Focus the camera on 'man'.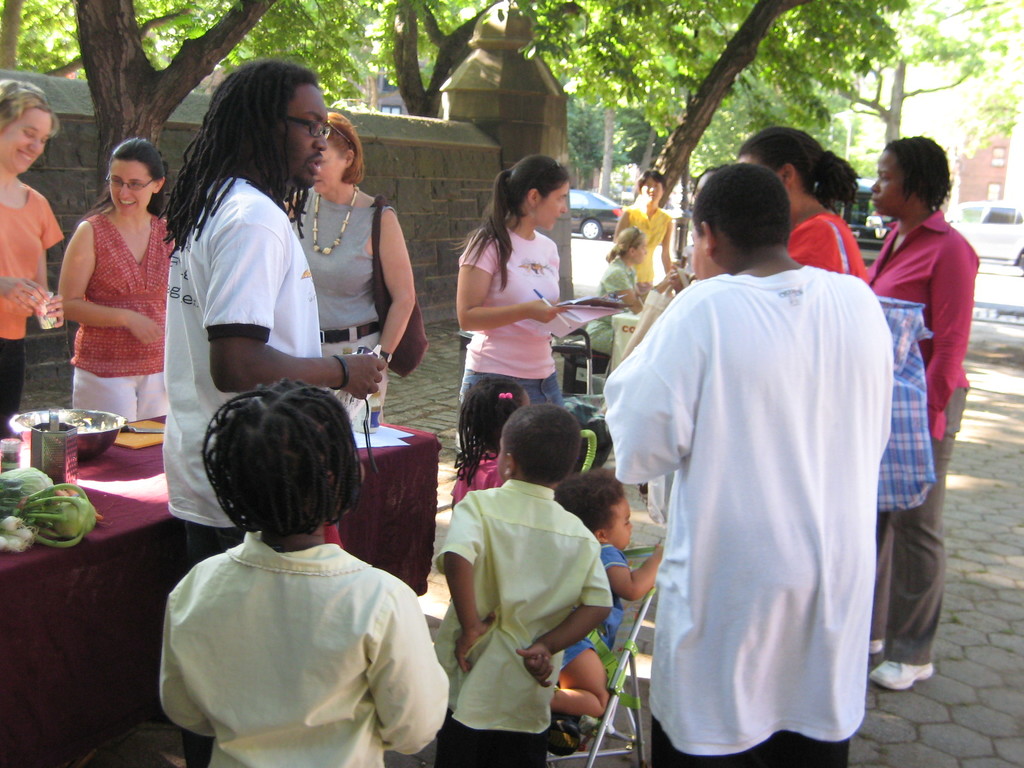
Focus region: 149,58,378,572.
